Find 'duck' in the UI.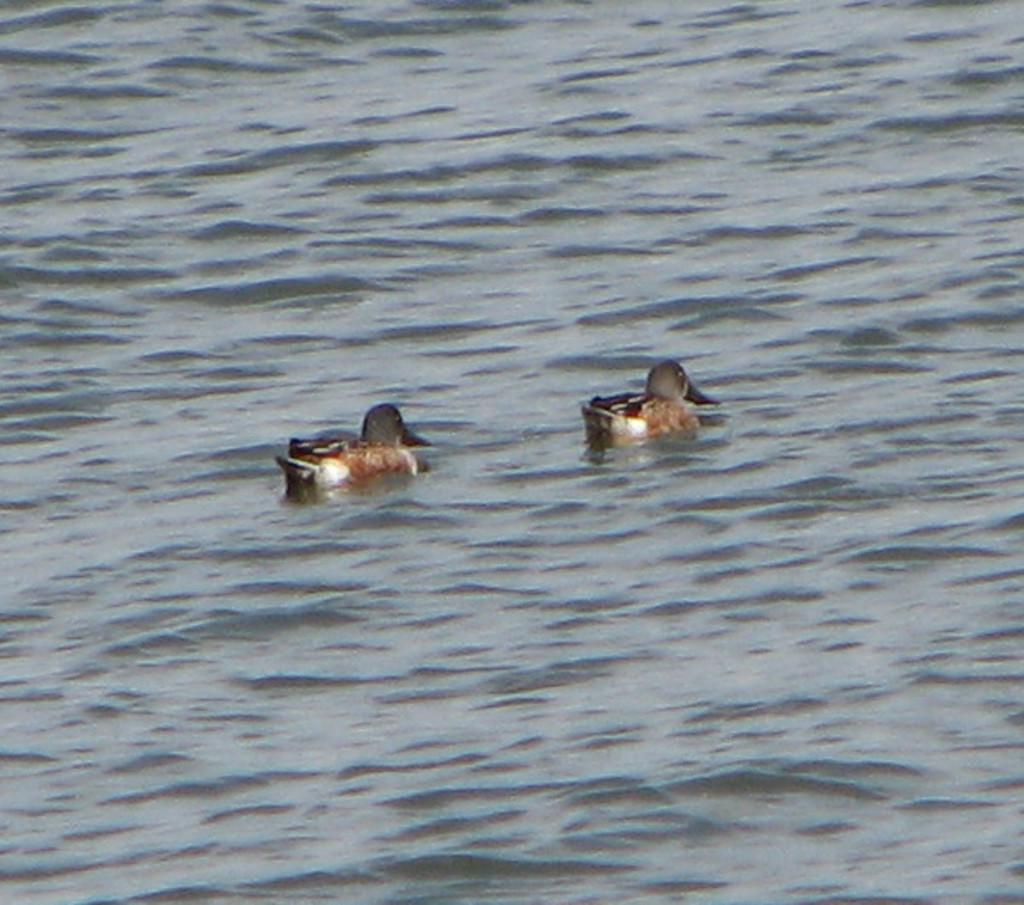
UI element at crop(286, 392, 434, 494).
